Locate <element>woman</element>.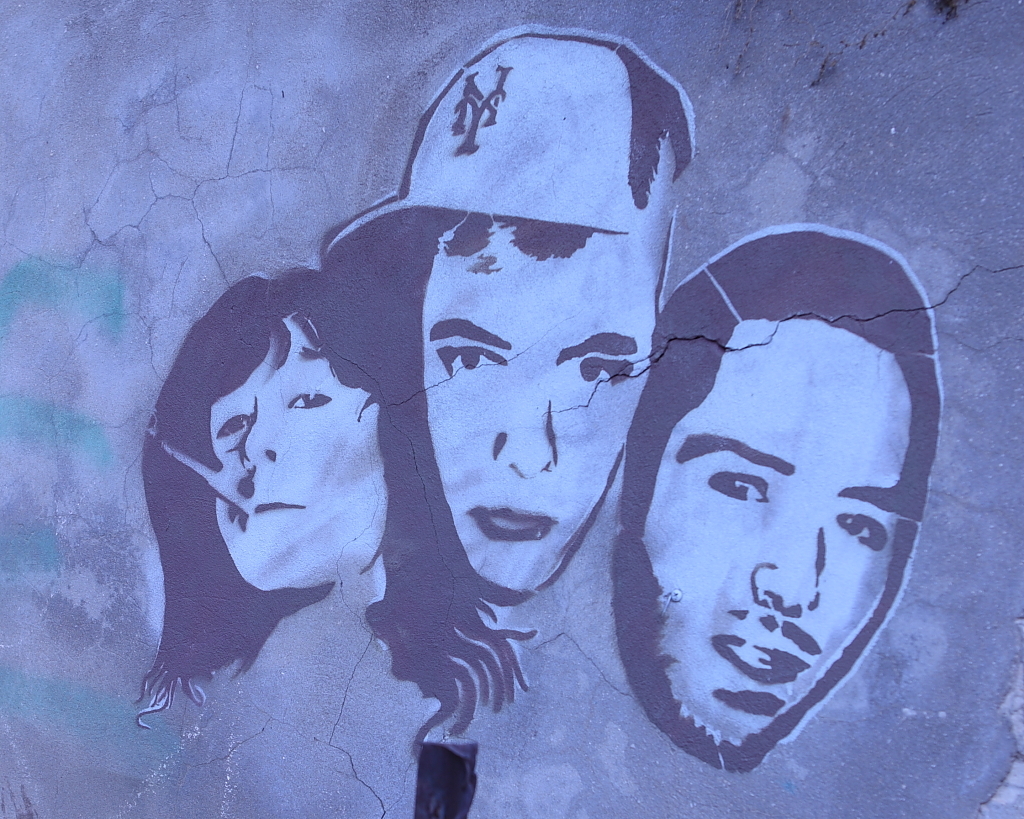
Bounding box: (x1=613, y1=224, x2=940, y2=774).
